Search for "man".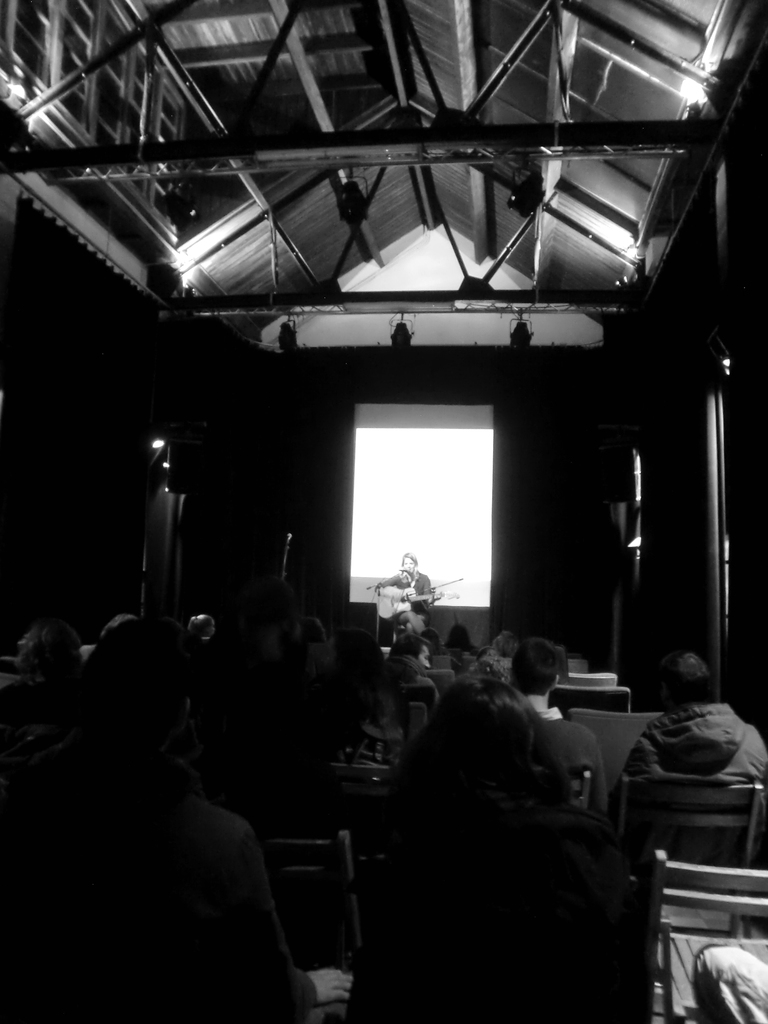
Found at region(390, 632, 435, 705).
